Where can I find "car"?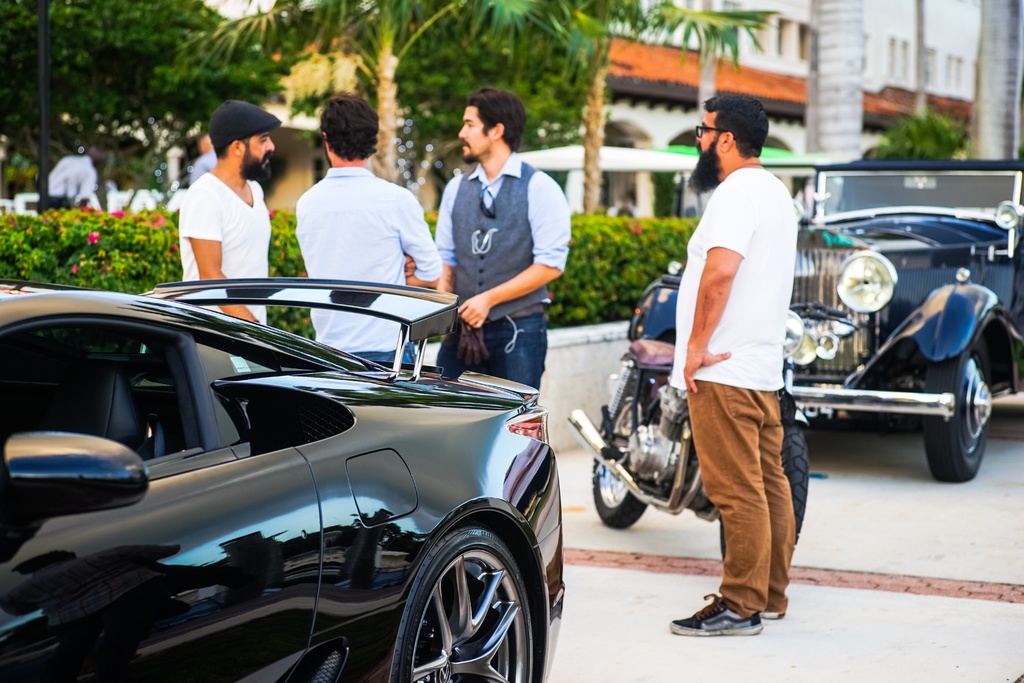
You can find it at box(624, 160, 1023, 483).
